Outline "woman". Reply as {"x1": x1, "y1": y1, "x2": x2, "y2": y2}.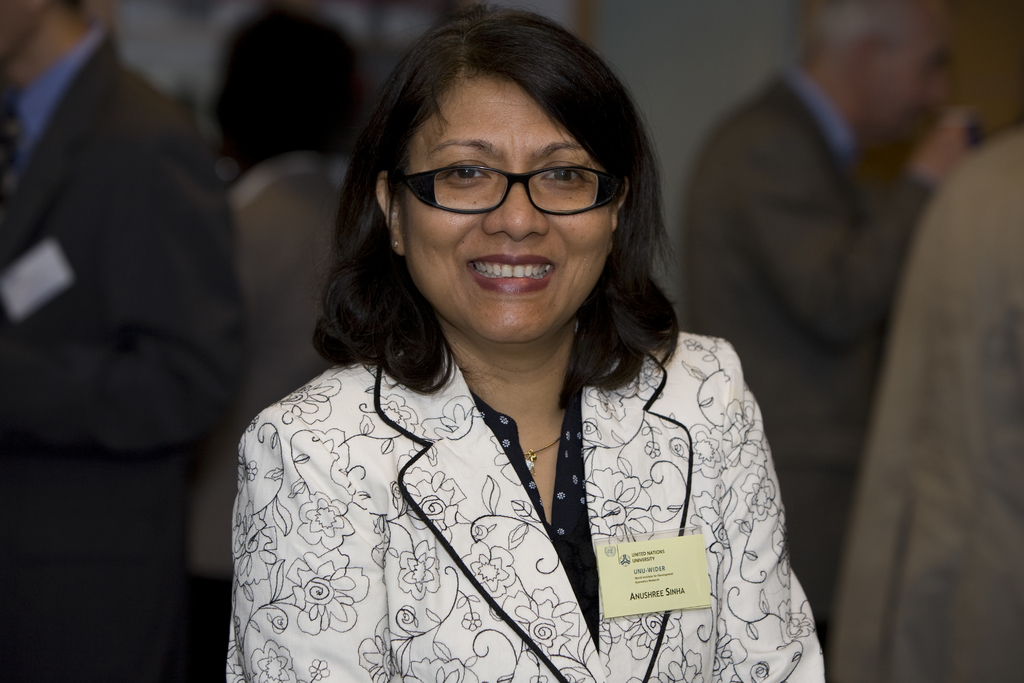
{"x1": 188, "y1": 39, "x2": 838, "y2": 675}.
